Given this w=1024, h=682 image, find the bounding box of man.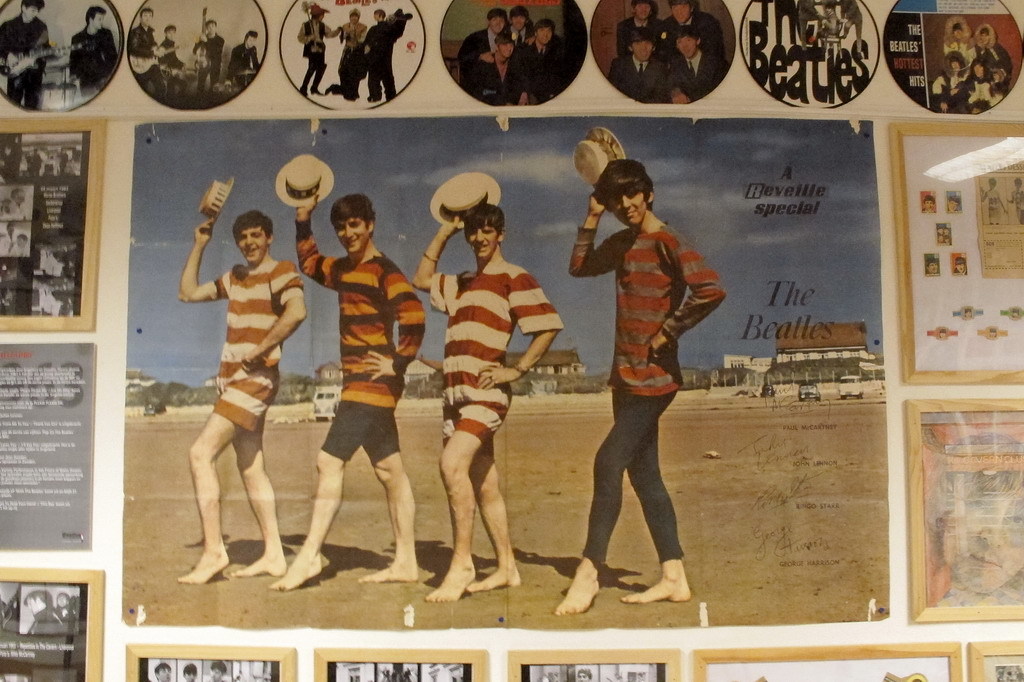
BBox(498, 1, 541, 65).
